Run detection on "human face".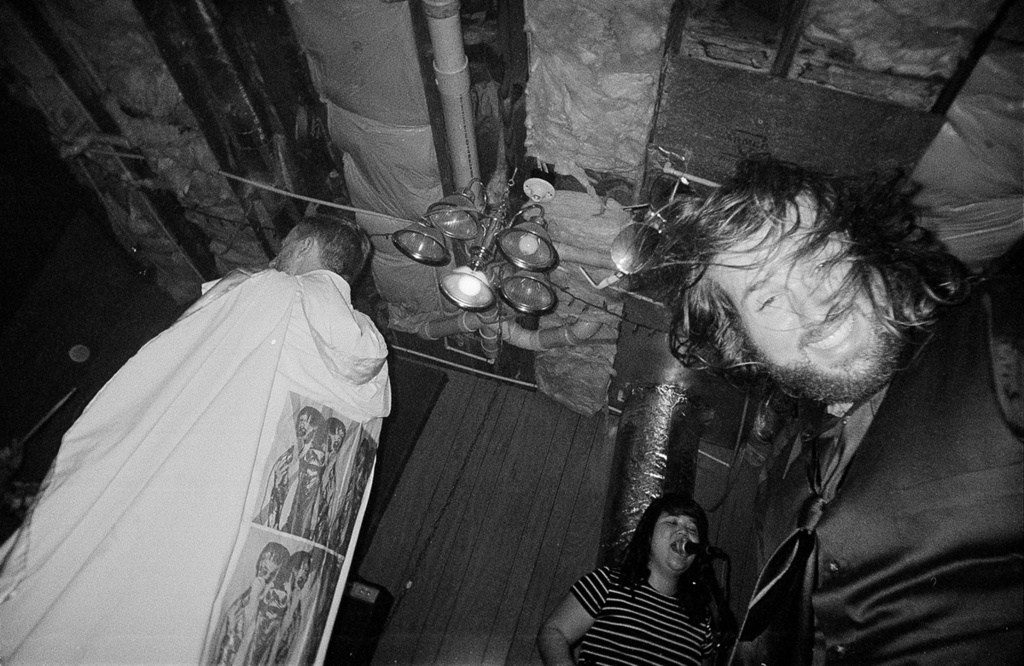
Result: select_region(268, 222, 301, 273).
